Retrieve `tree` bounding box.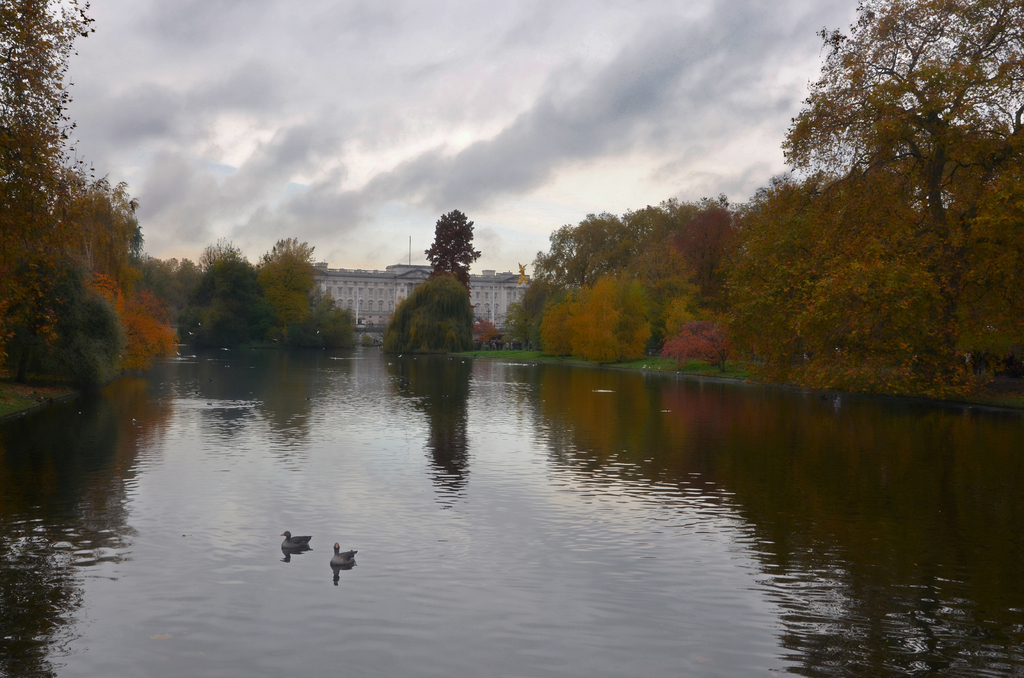
Bounding box: crop(514, 279, 591, 362).
